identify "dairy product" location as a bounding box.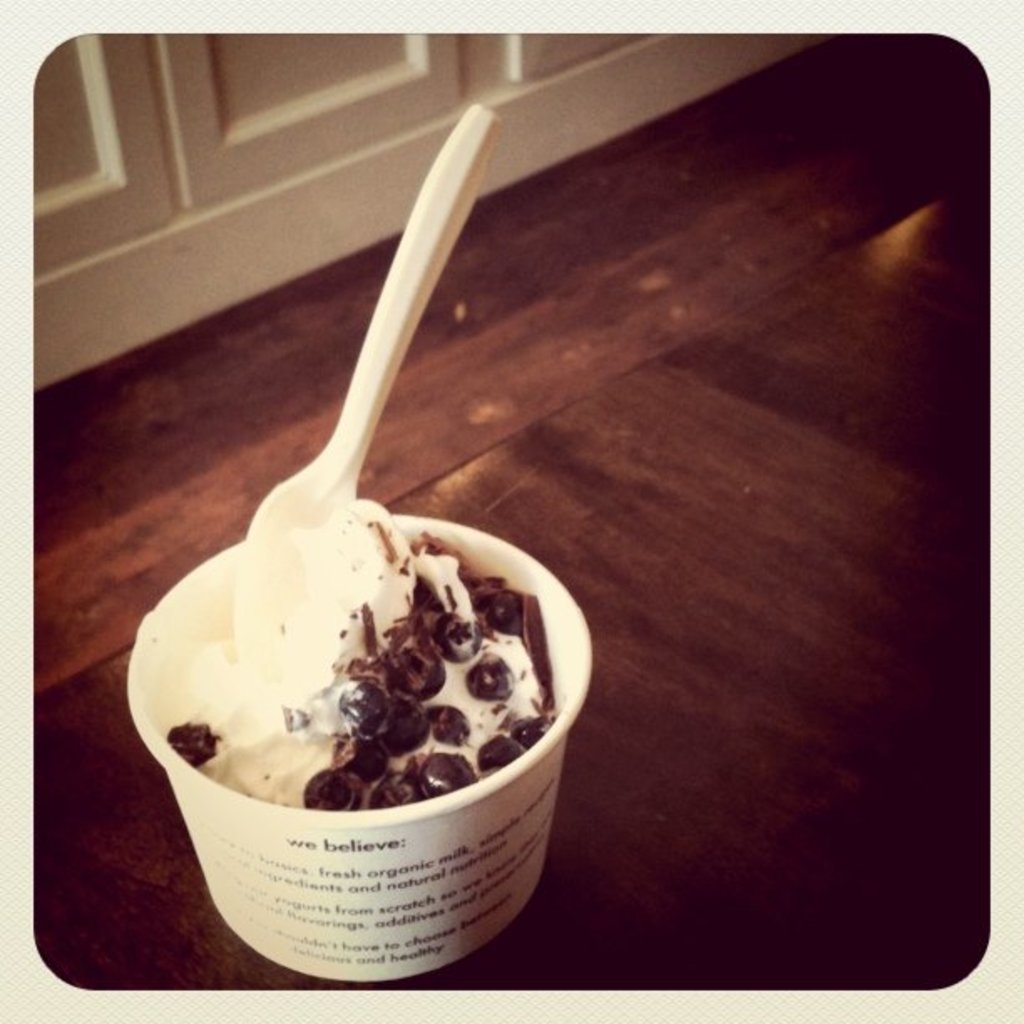
x1=161 y1=510 x2=540 y2=806.
